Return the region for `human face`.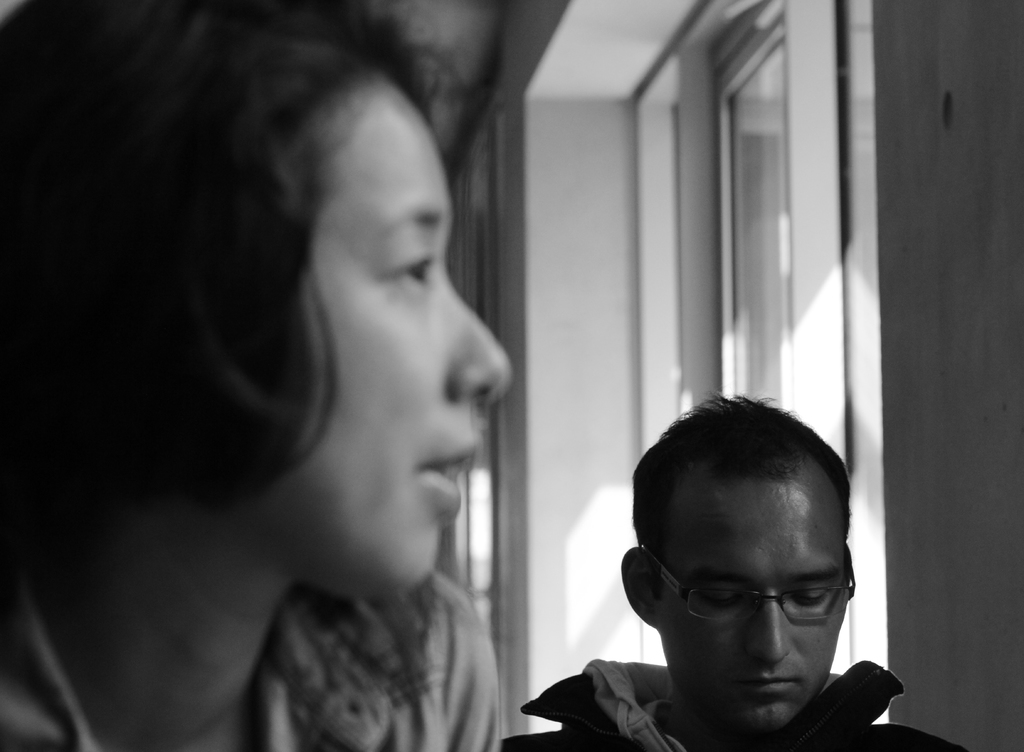
658,493,844,733.
